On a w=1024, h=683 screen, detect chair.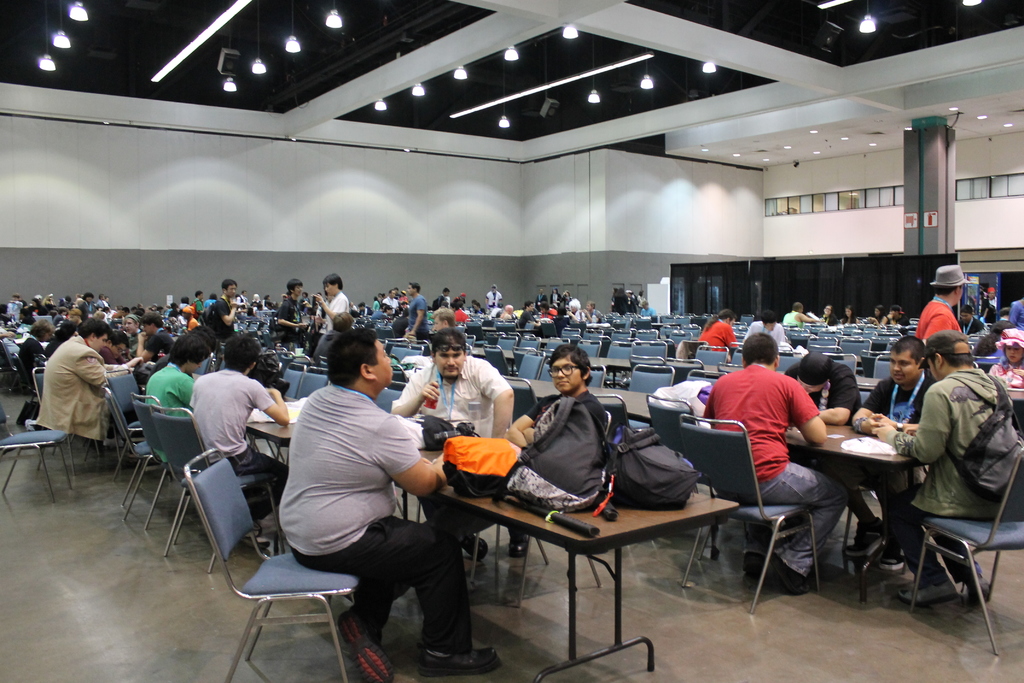
125 393 241 550.
